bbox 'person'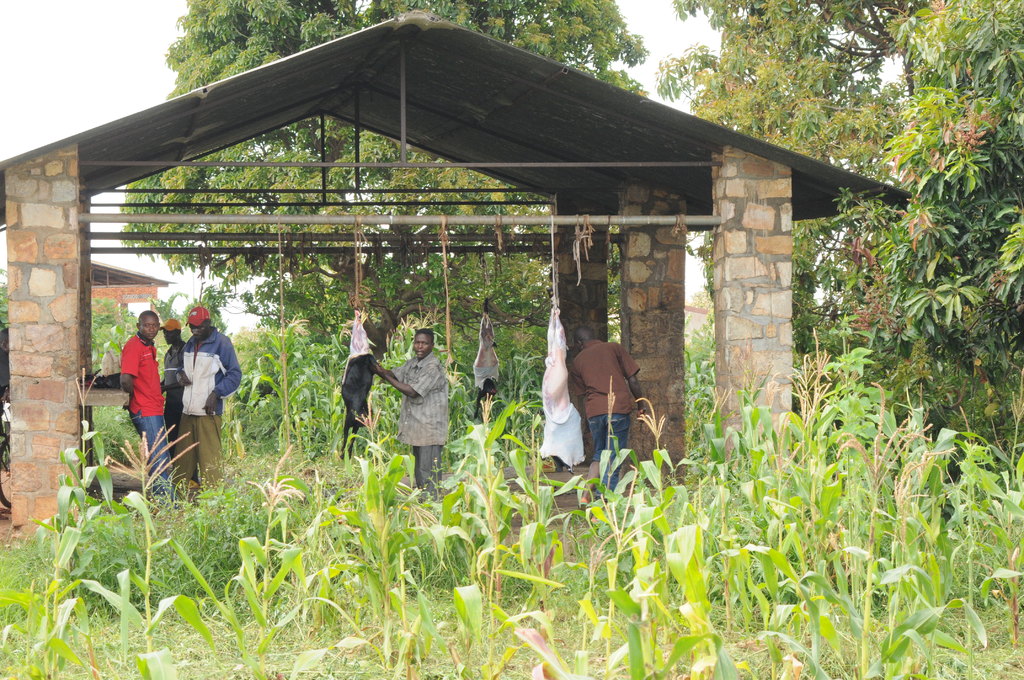
(left=119, top=312, right=184, bottom=509)
